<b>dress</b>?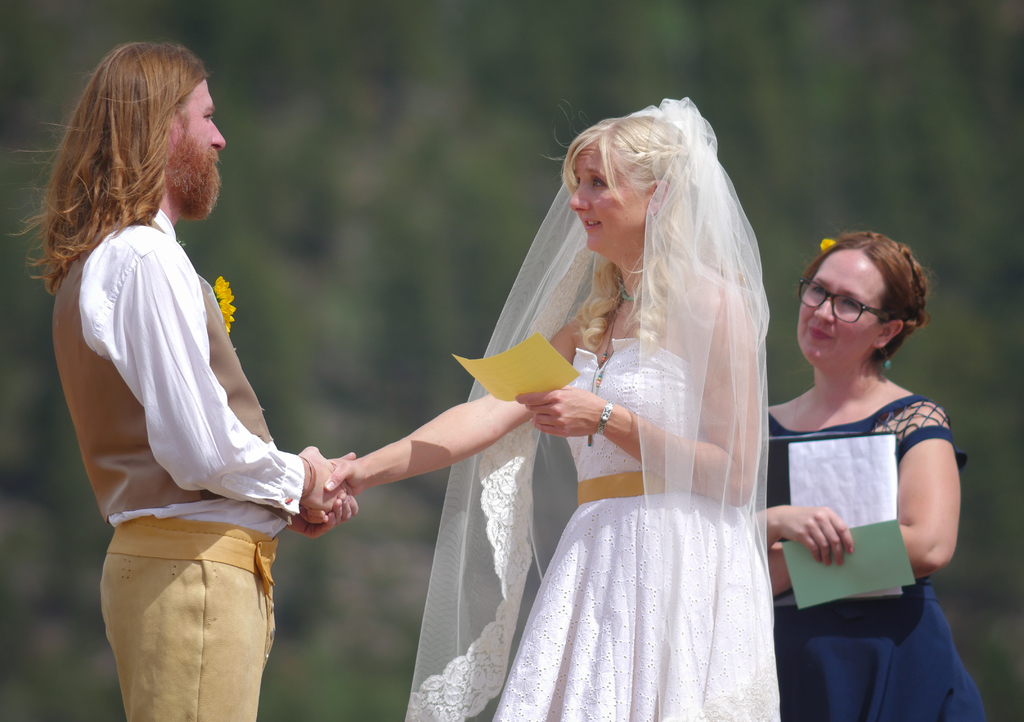
x1=495, y1=338, x2=779, y2=721
